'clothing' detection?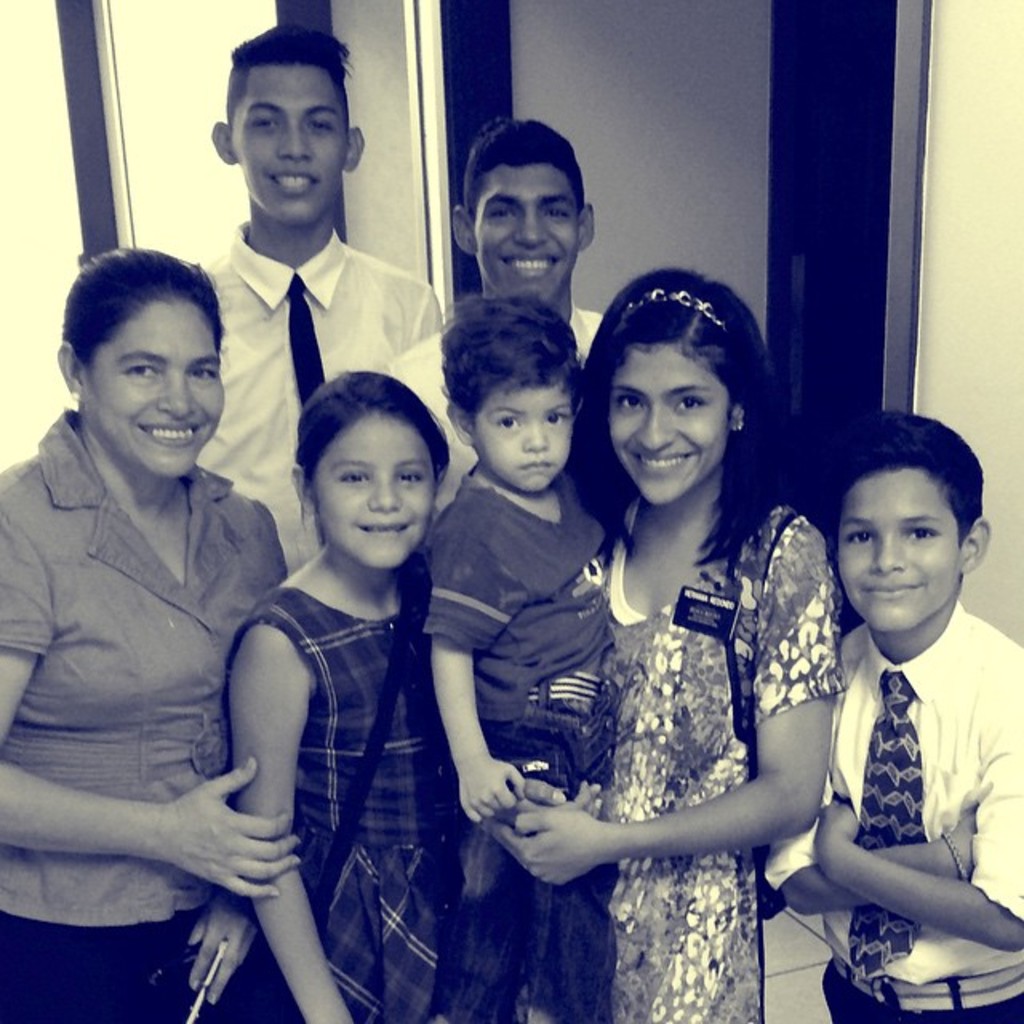
l=755, t=597, r=1022, b=1022
